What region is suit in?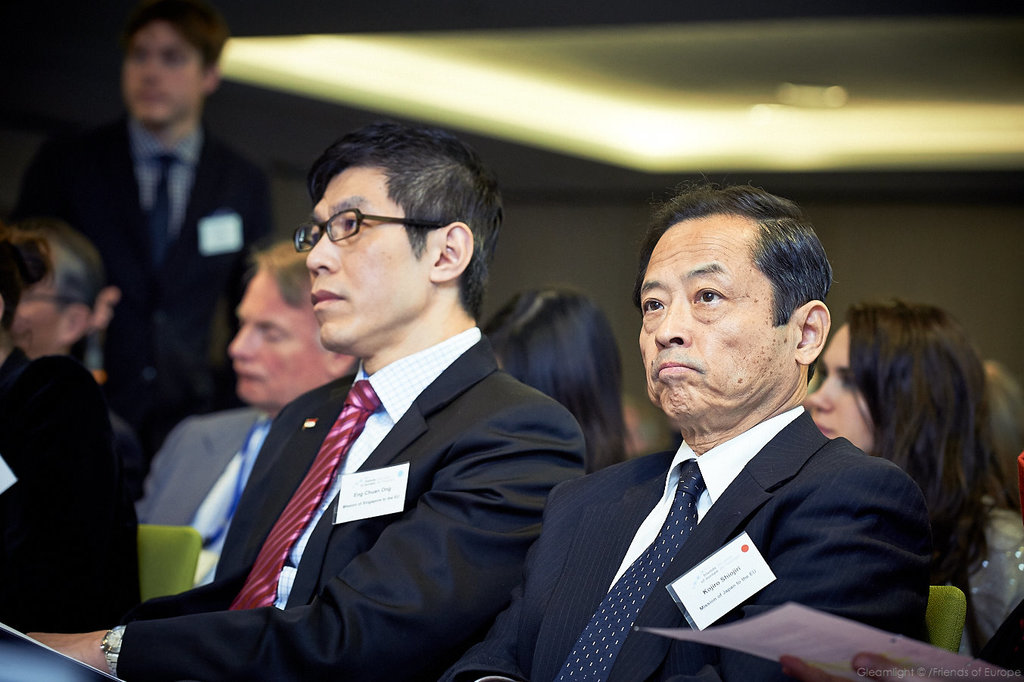
box=[14, 117, 278, 454].
